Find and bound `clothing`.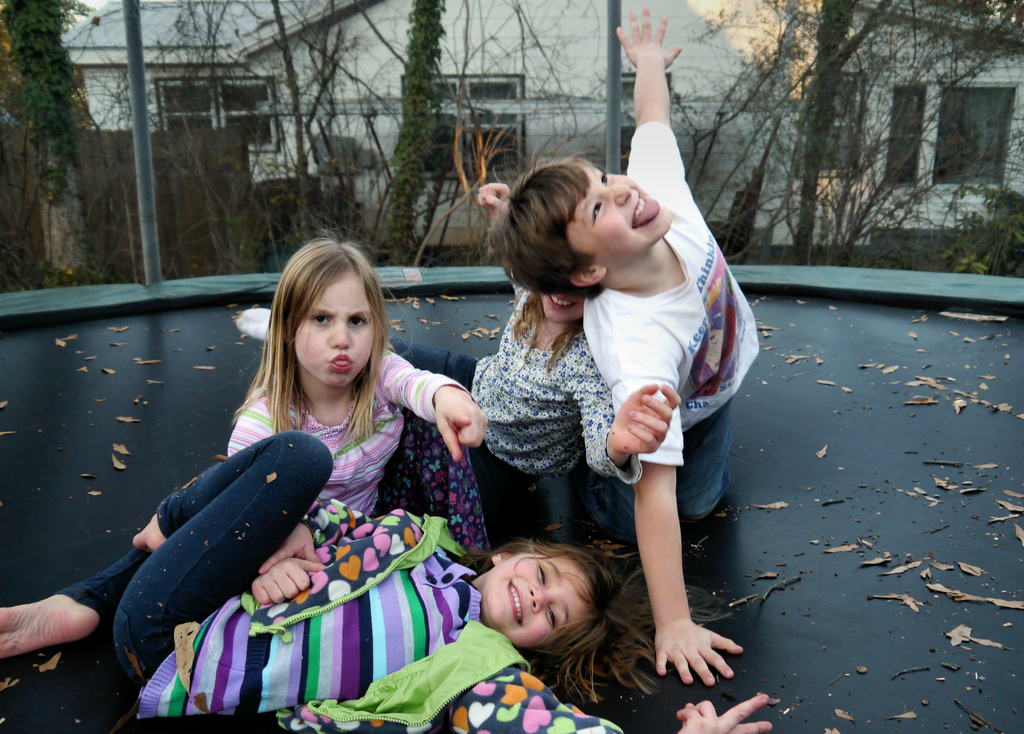
Bound: detection(49, 427, 628, 733).
